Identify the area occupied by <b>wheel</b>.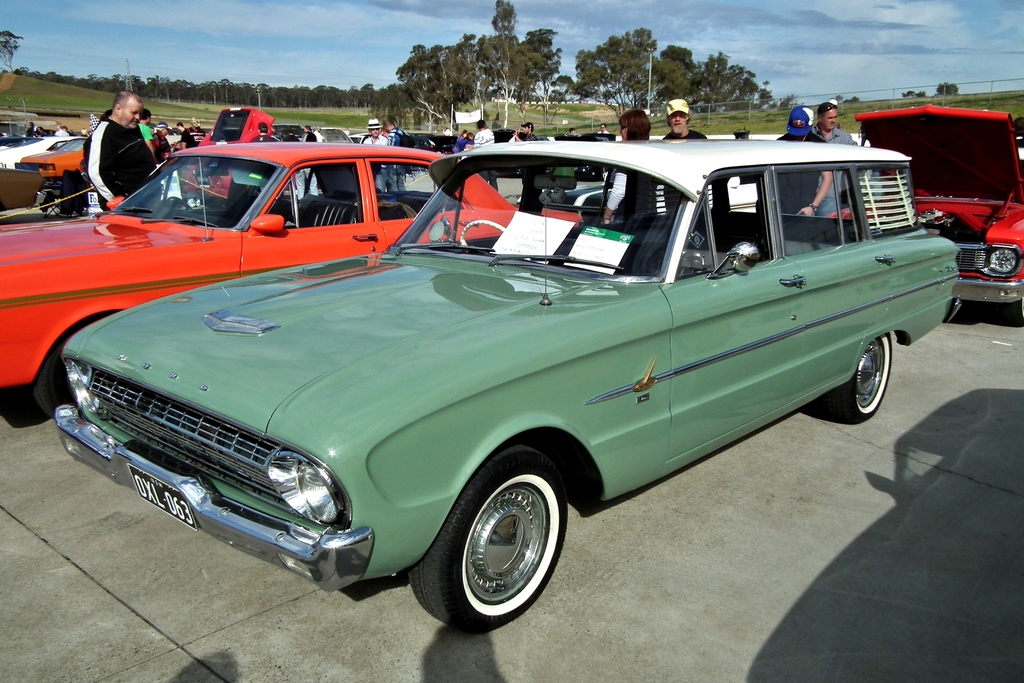
Area: box(997, 300, 1023, 324).
